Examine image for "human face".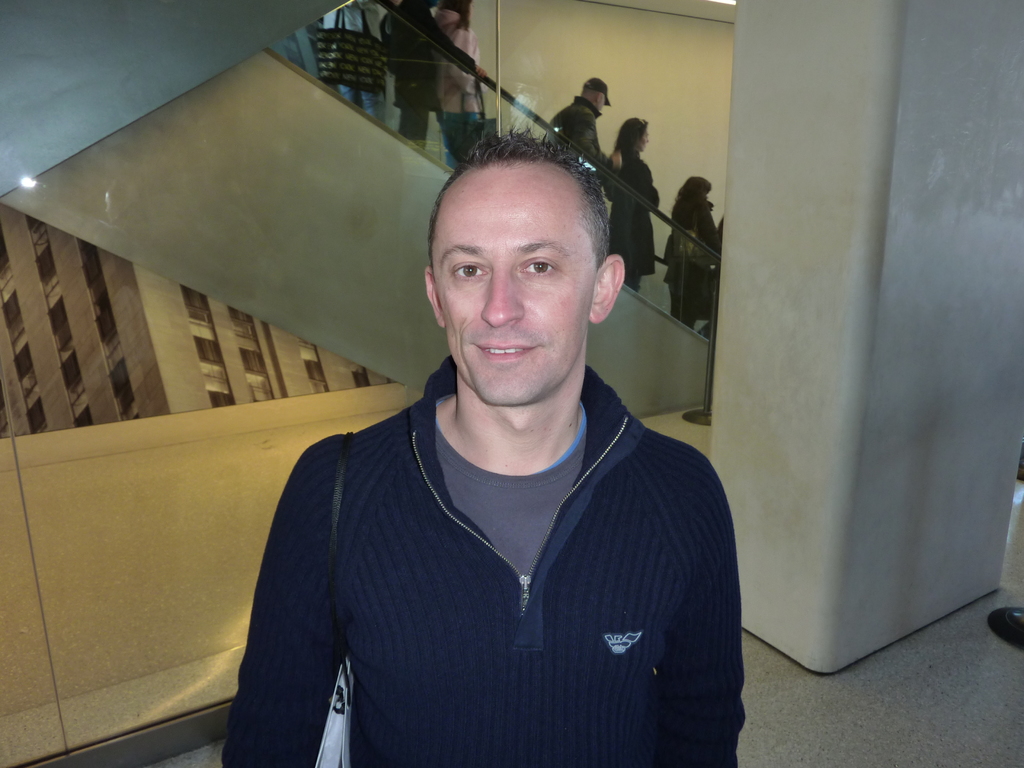
Examination result: <bbox>639, 127, 650, 149</bbox>.
